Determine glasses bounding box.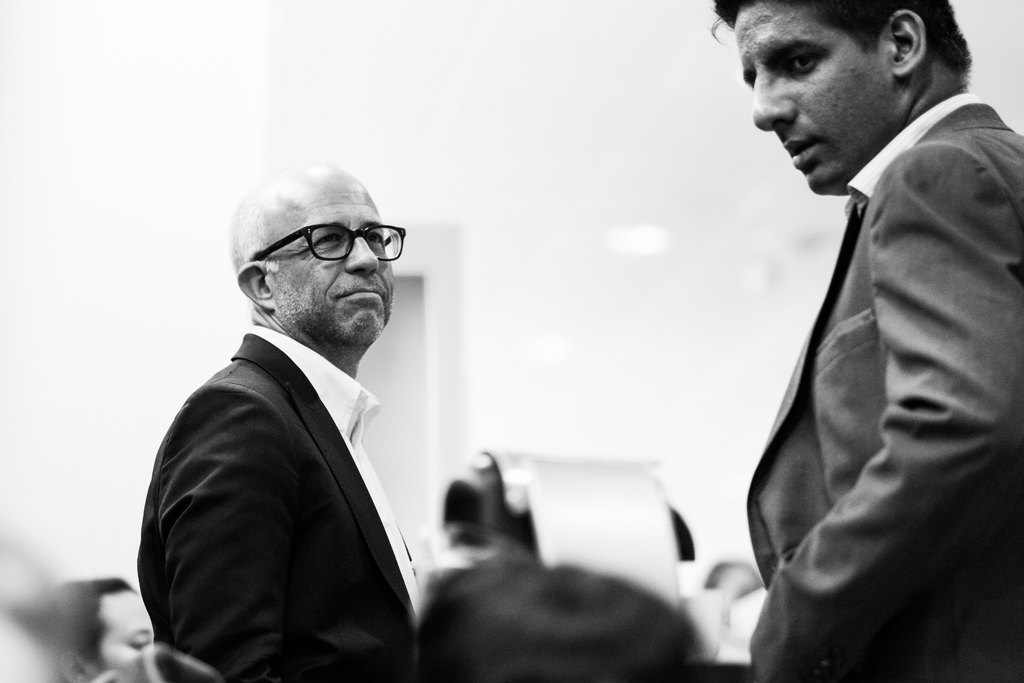
Determined: [243,218,404,268].
